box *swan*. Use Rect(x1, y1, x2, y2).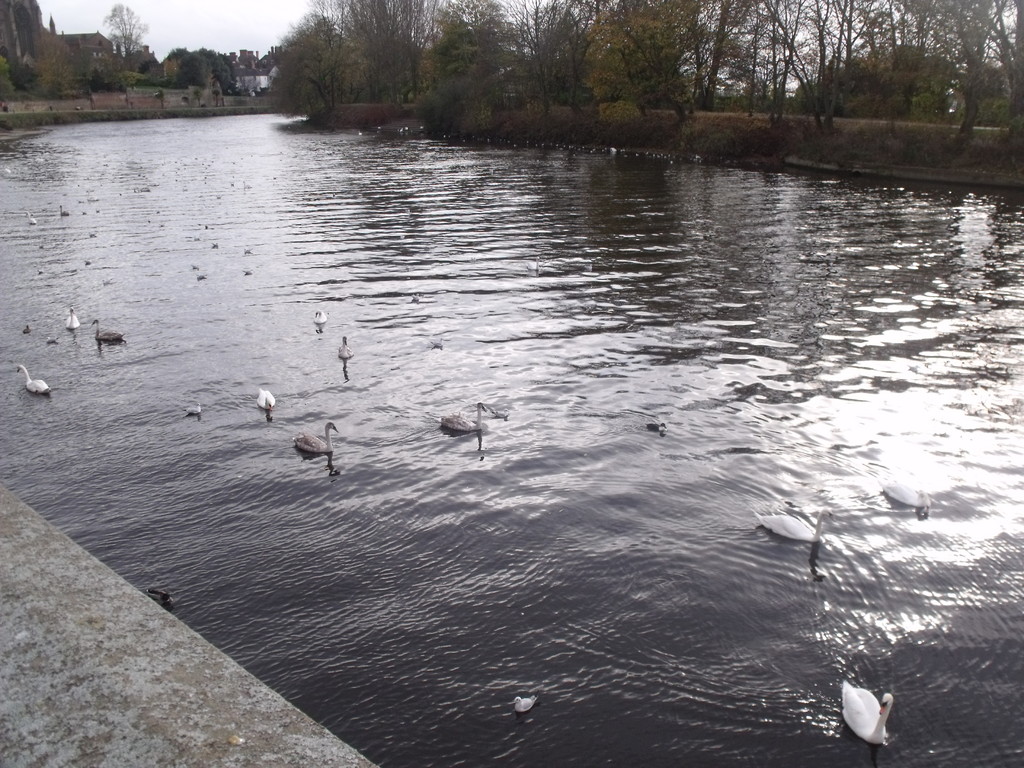
Rect(65, 305, 82, 328).
